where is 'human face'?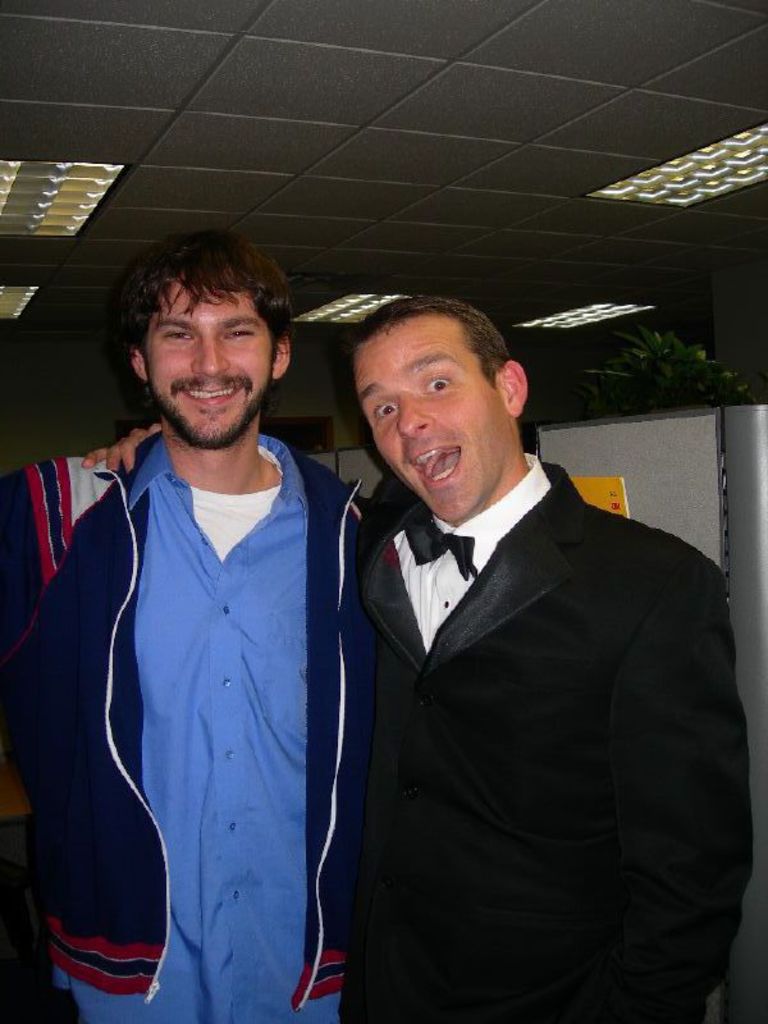
x1=352 y1=310 x2=504 y2=522.
